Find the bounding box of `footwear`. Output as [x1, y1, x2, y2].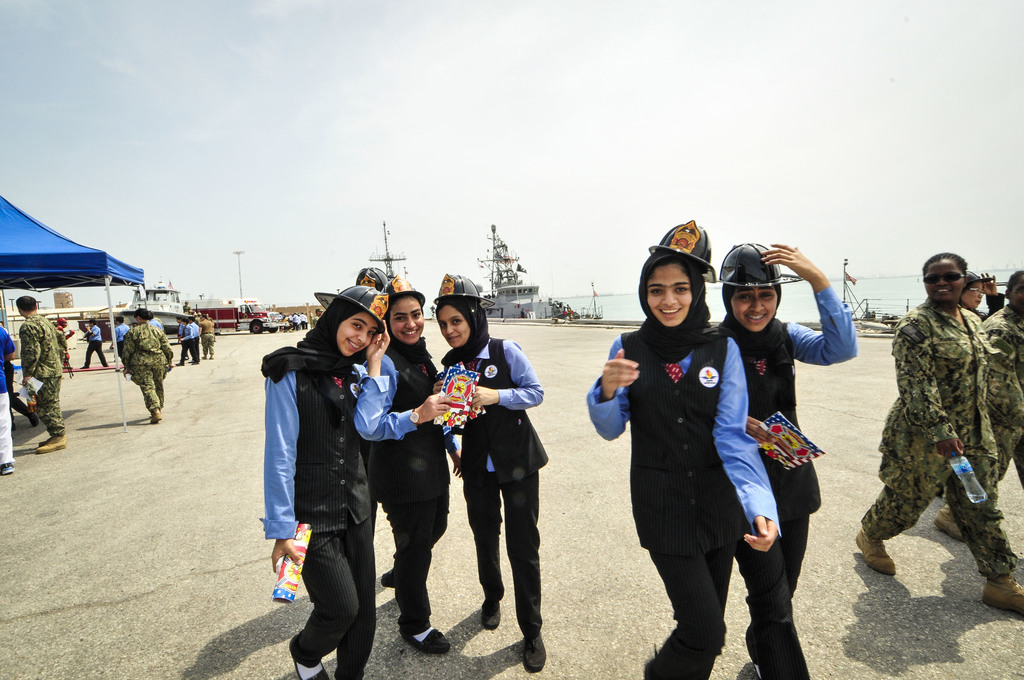
[291, 656, 330, 679].
